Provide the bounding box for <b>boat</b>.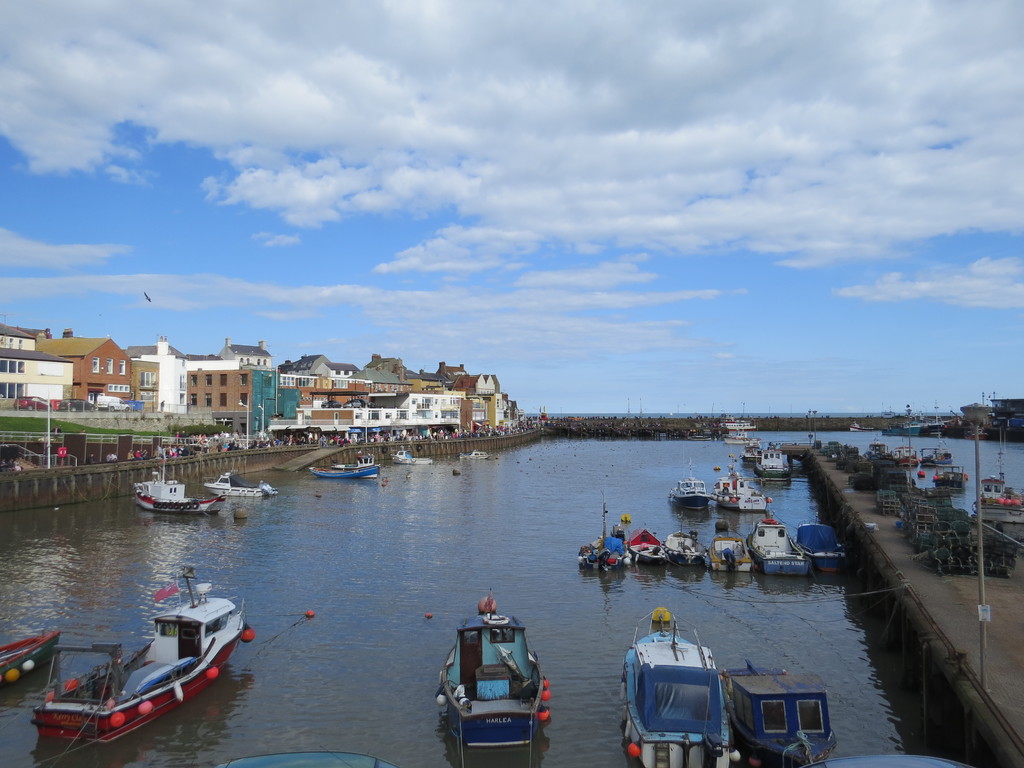
left=309, top=457, right=376, bottom=481.
